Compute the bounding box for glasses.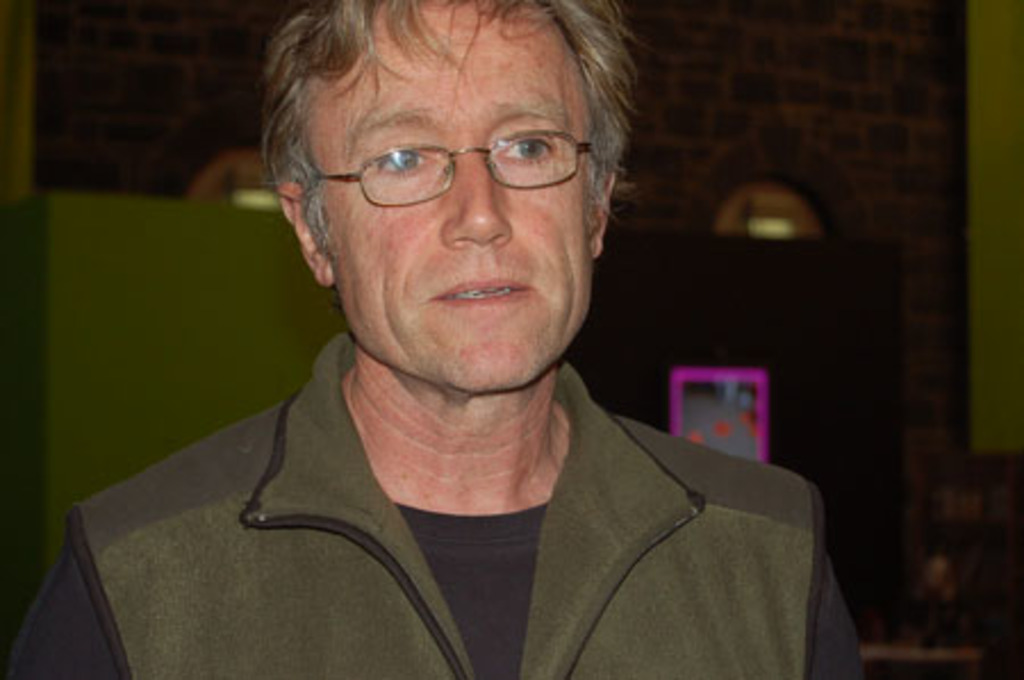
300/107/605/200.
